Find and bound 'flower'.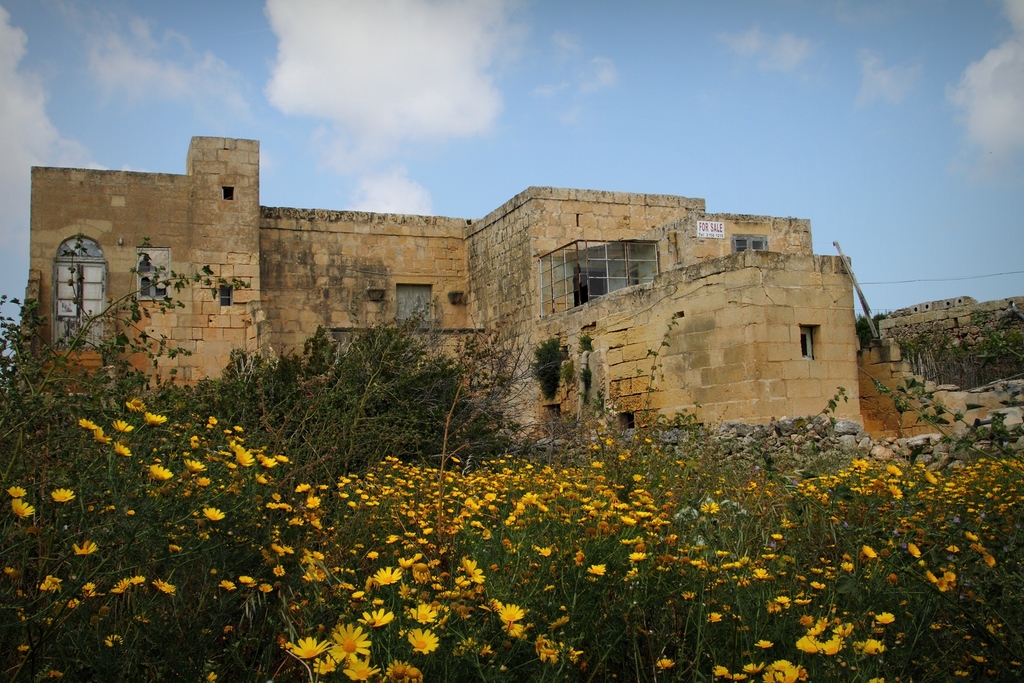
Bound: <region>72, 540, 97, 559</region>.
